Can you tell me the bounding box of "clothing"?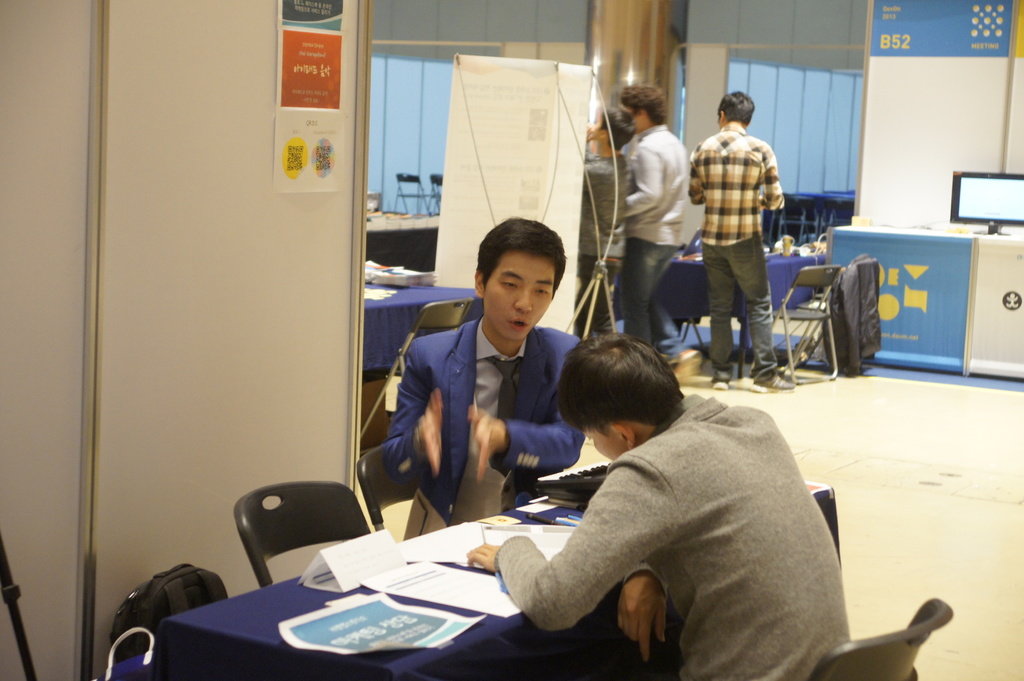
579:152:630:337.
